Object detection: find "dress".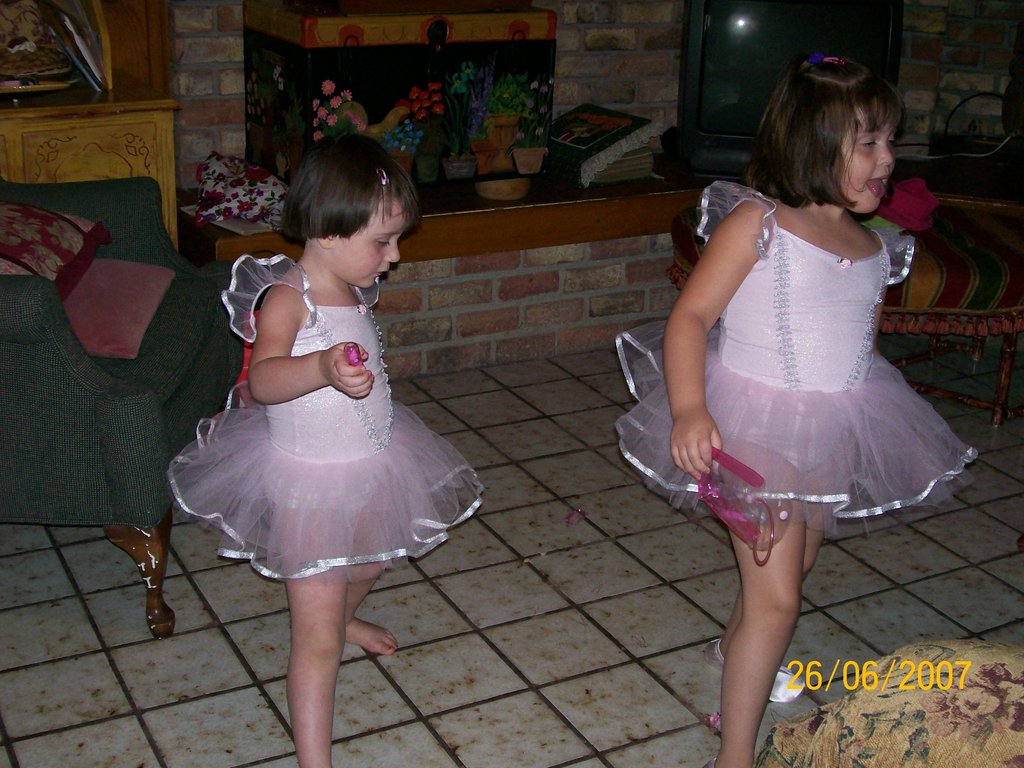
(left=611, top=179, right=977, bottom=527).
